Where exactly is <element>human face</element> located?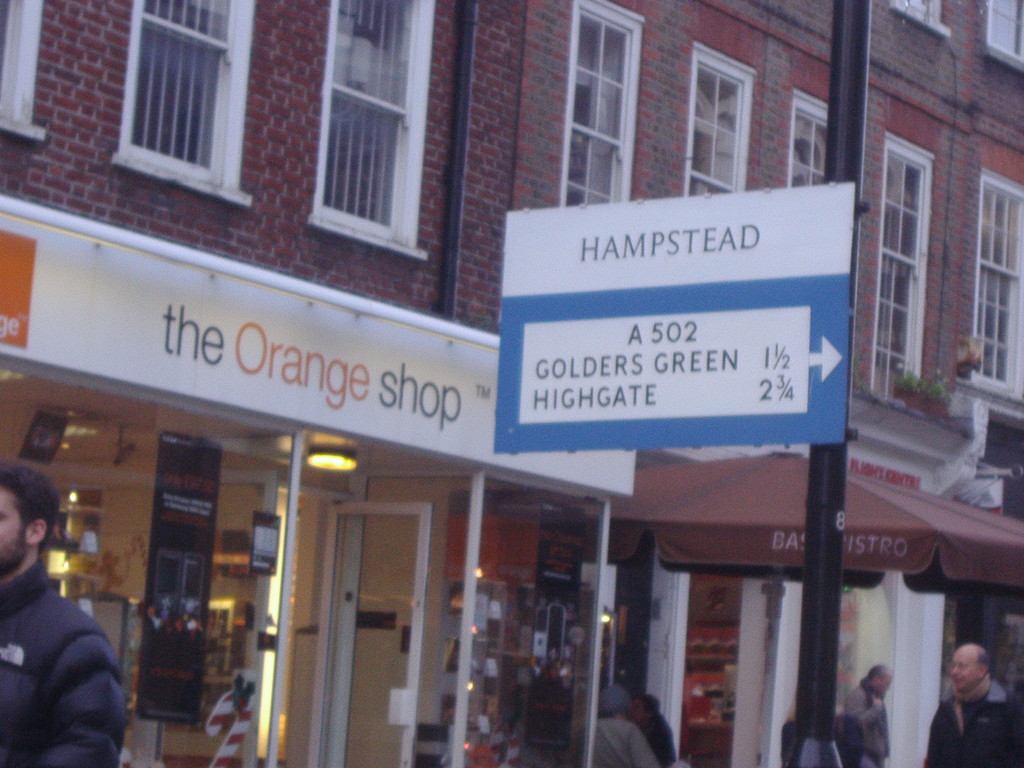
Its bounding box is <bbox>0, 484, 24, 566</bbox>.
